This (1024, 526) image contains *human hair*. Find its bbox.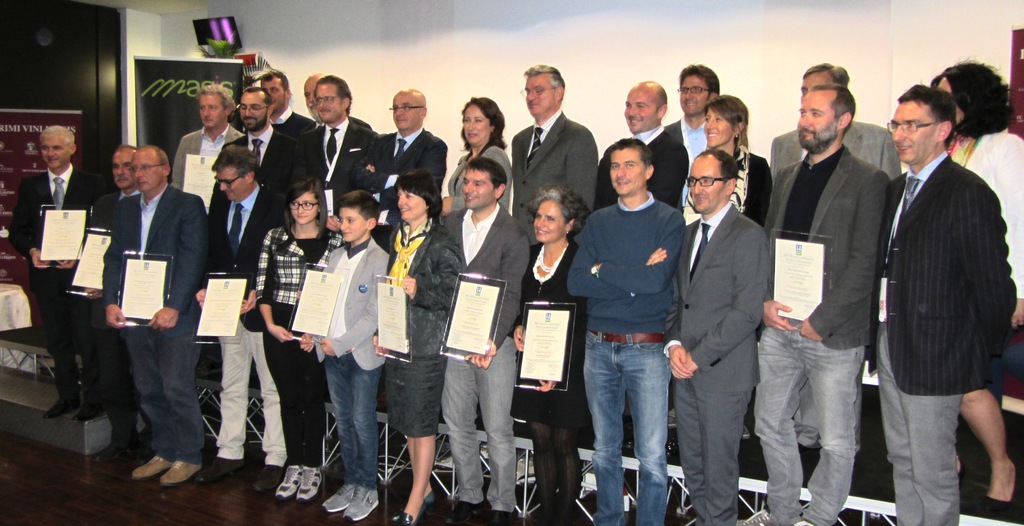
{"x1": 522, "y1": 63, "x2": 566, "y2": 104}.
